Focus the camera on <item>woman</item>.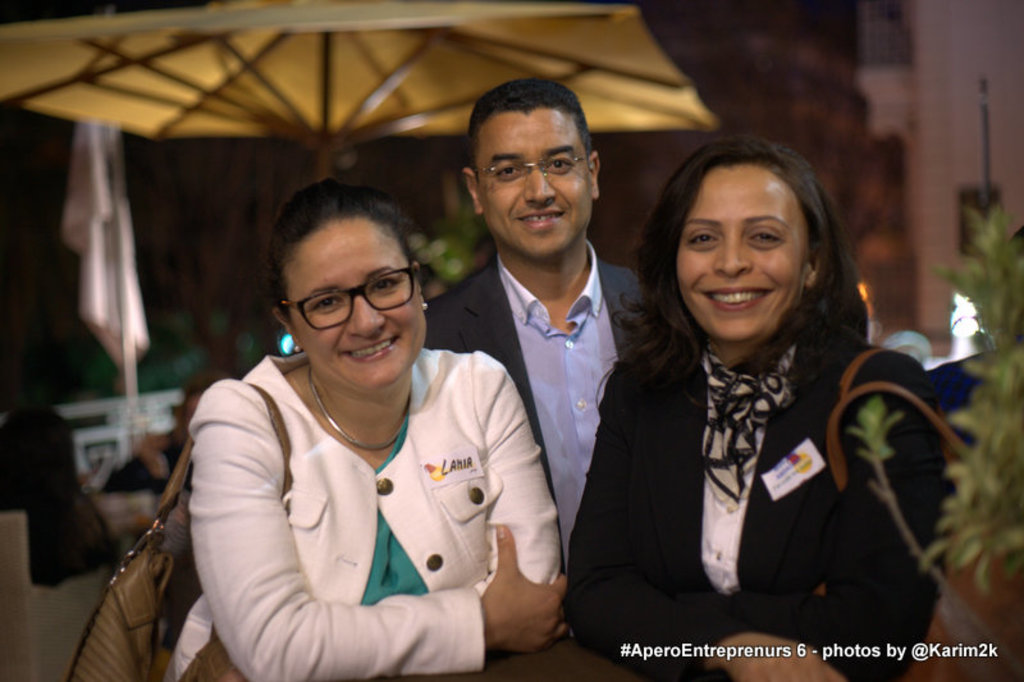
Focus region: bbox=[566, 134, 950, 665].
